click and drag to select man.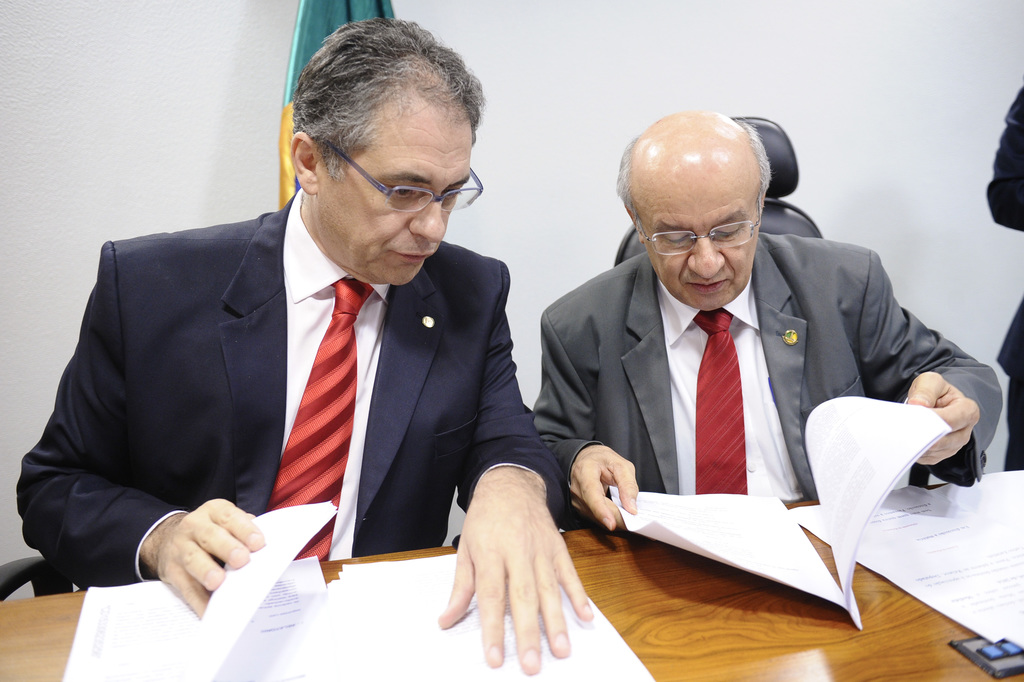
Selection: [525,107,1002,540].
